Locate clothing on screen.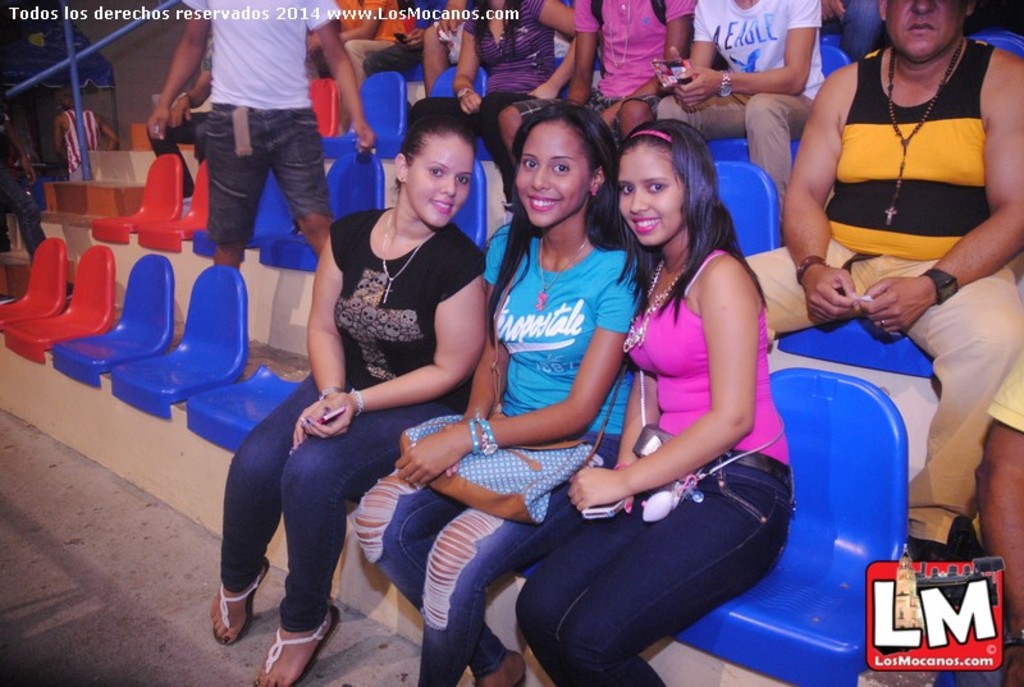
On screen at {"x1": 69, "y1": 110, "x2": 99, "y2": 183}.
